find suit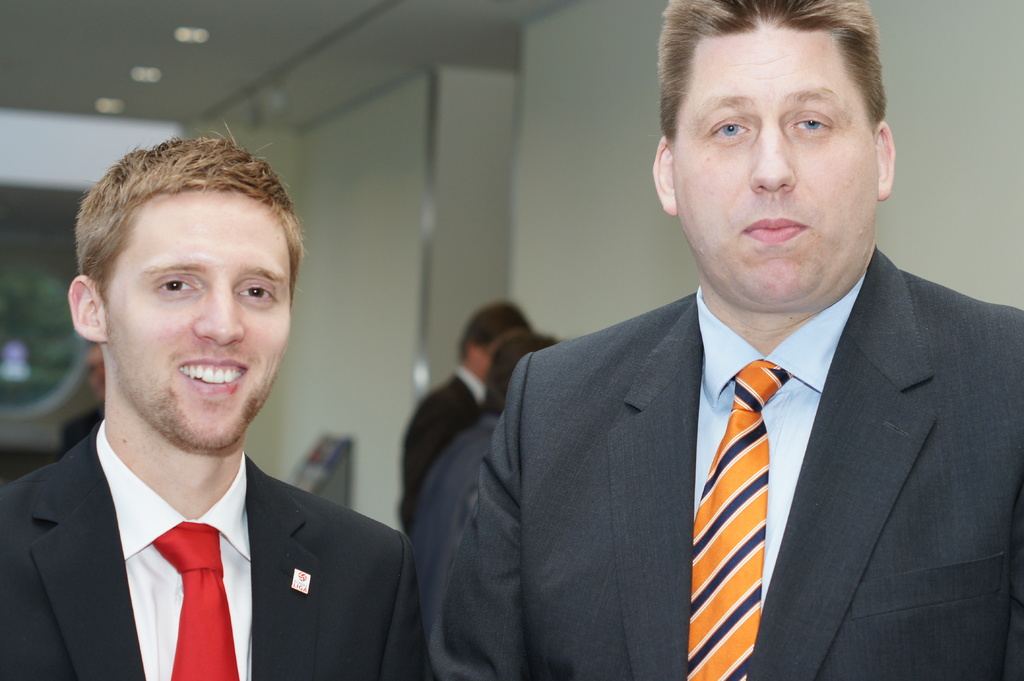
left=404, top=367, right=488, bottom=534
